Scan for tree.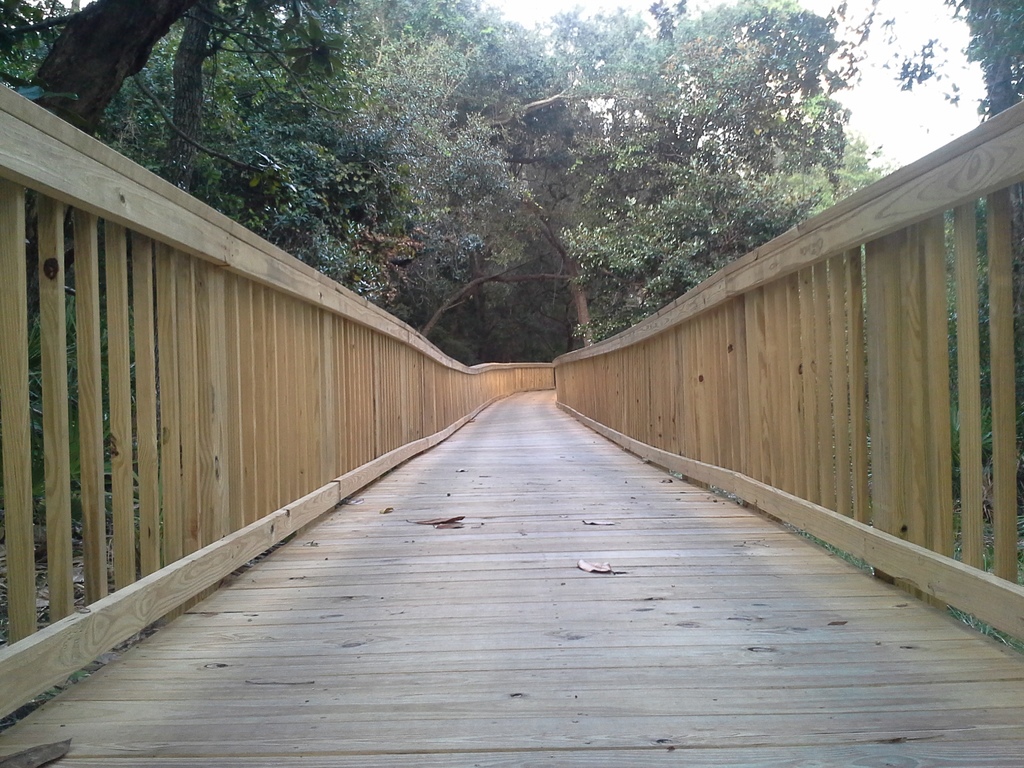
Scan result: 167/52/886/367.
